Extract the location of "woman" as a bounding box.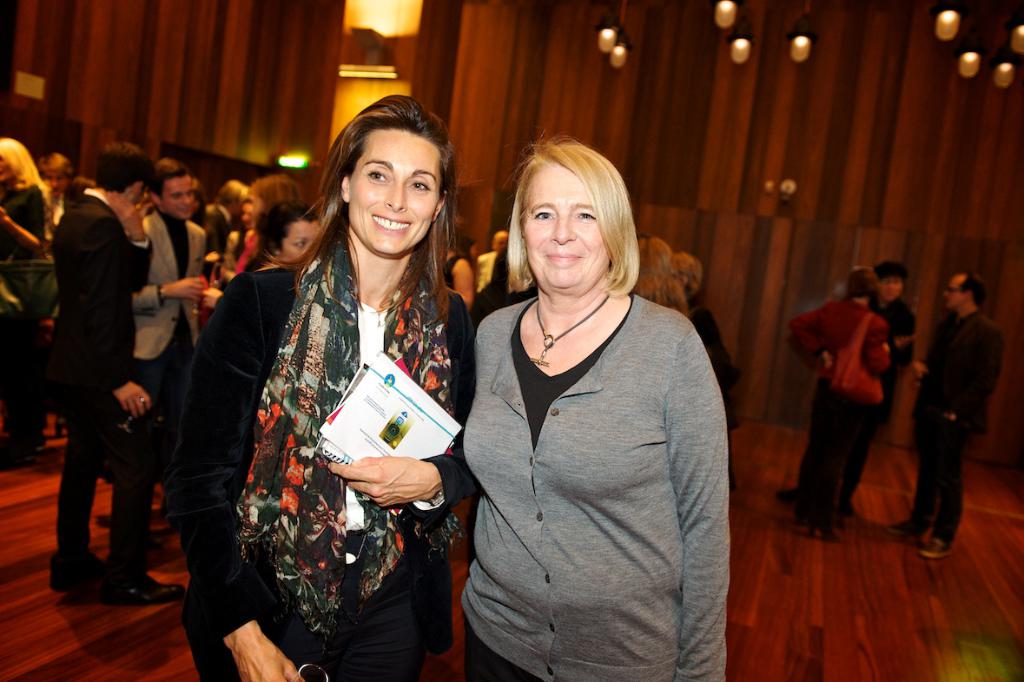
(672,248,742,424).
